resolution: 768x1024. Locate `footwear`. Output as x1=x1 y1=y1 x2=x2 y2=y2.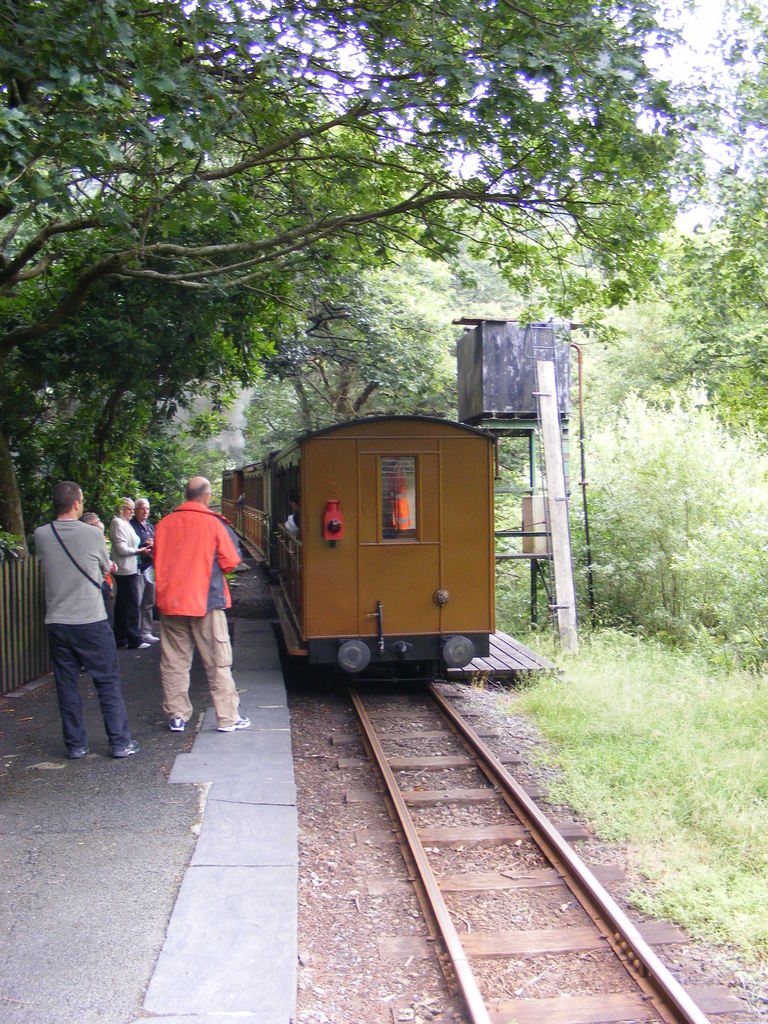
x1=72 y1=746 x2=90 y2=756.
